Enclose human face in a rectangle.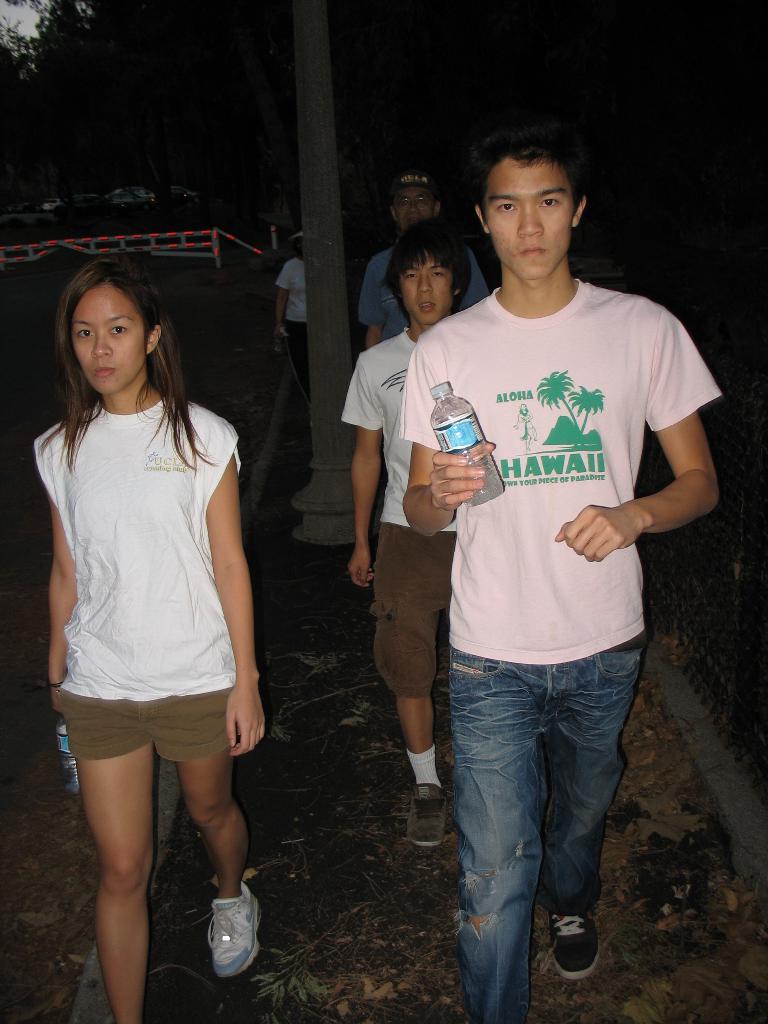
[490, 154, 573, 280].
